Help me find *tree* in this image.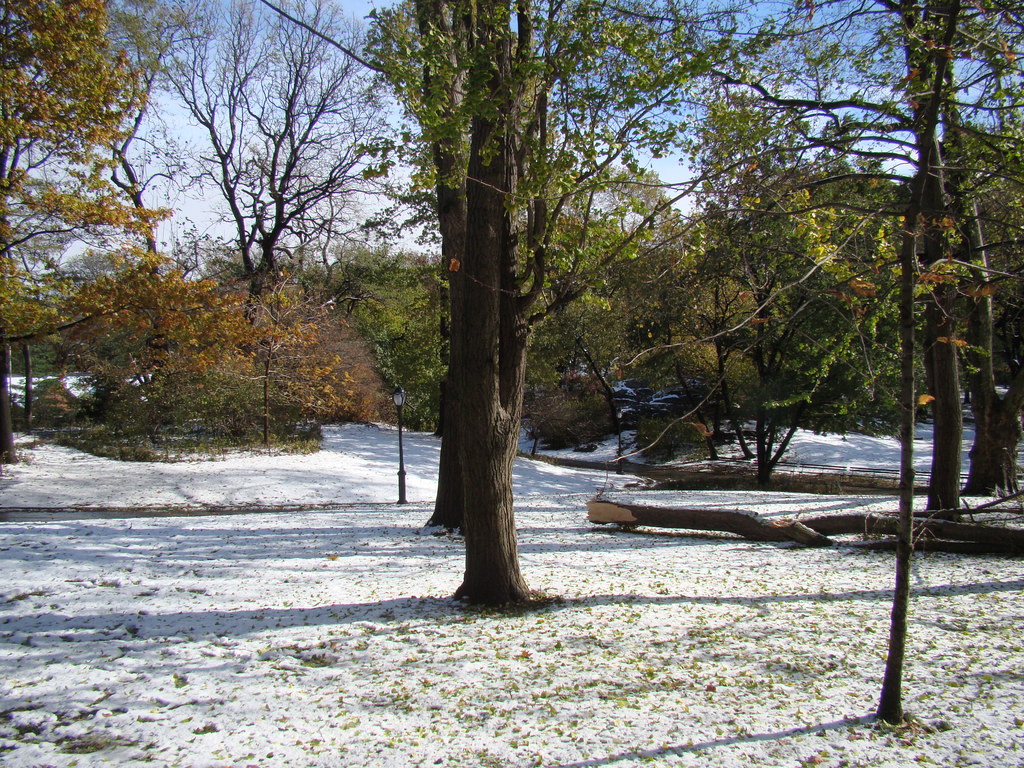
Found it: bbox=(392, 0, 687, 627).
